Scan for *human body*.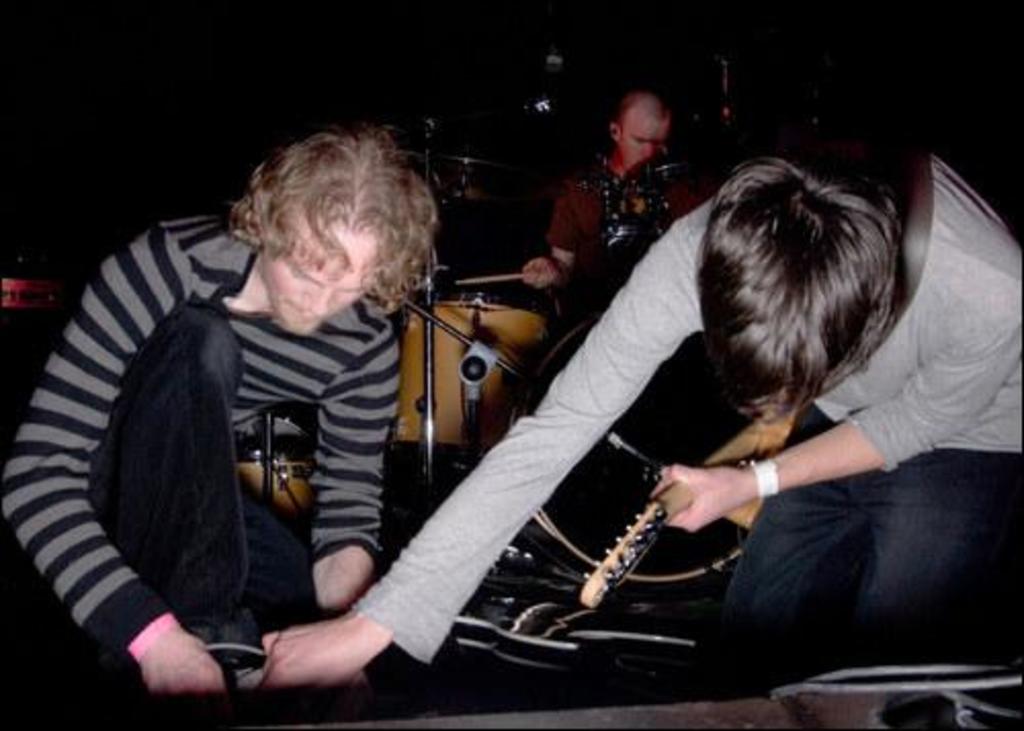
Scan result: bbox(514, 82, 694, 336).
